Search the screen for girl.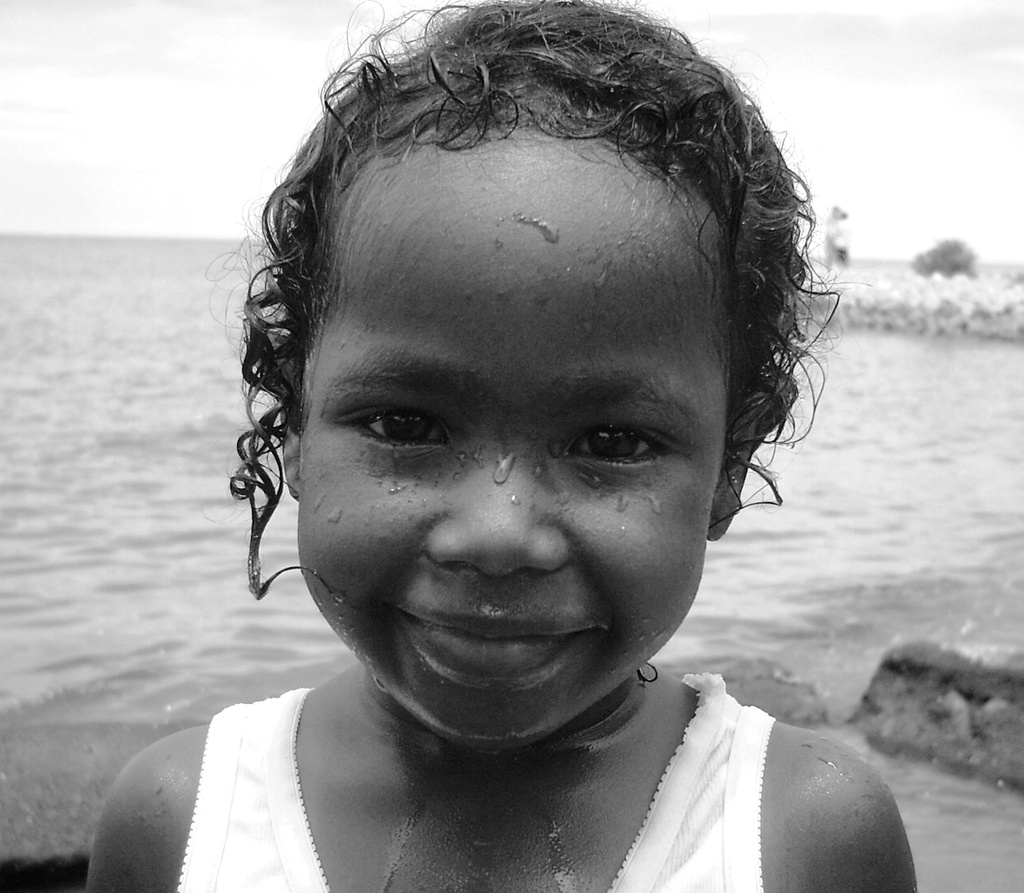
Found at crop(90, 0, 916, 892).
